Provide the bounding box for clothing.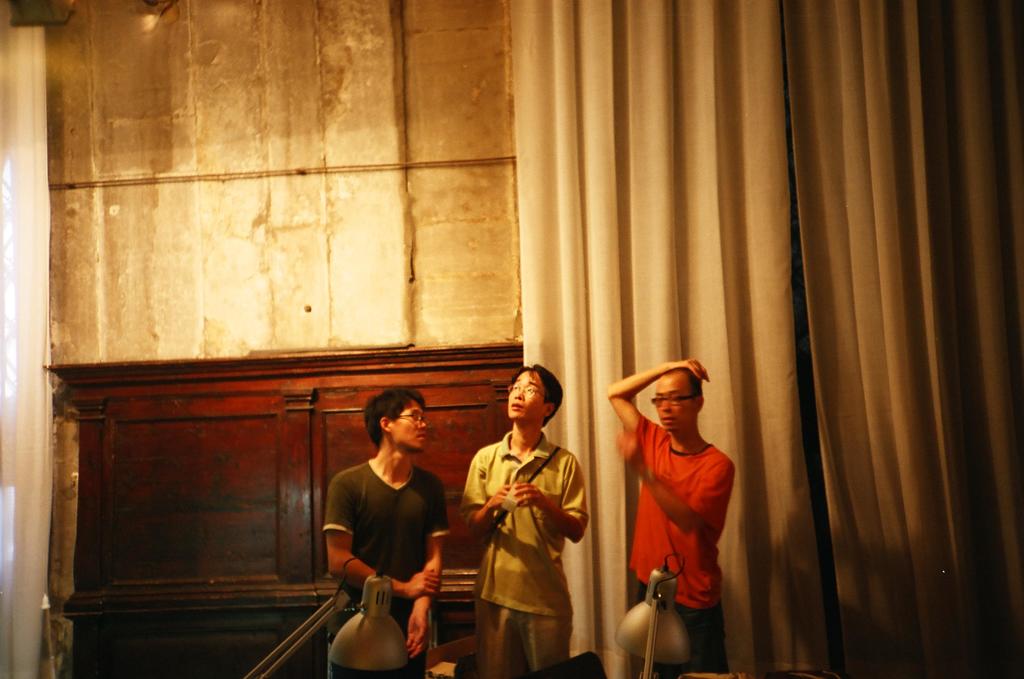
rect(466, 410, 588, 667).
